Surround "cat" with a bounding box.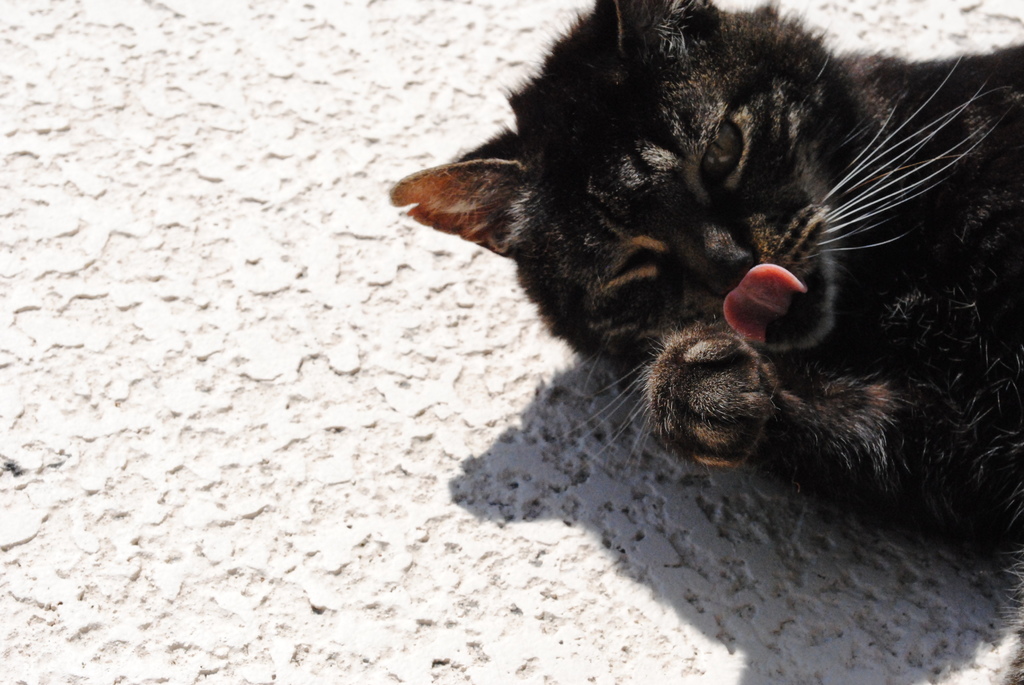
Rect(392, 0, 1023, 684).
